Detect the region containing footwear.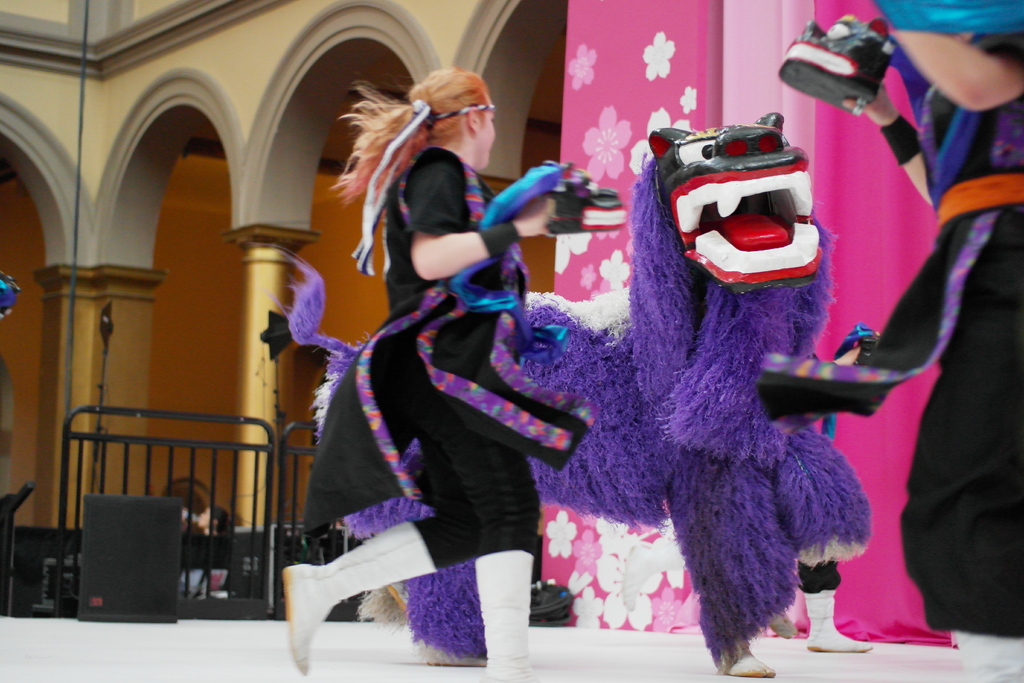
Rect(721, 630, 773, 674).
